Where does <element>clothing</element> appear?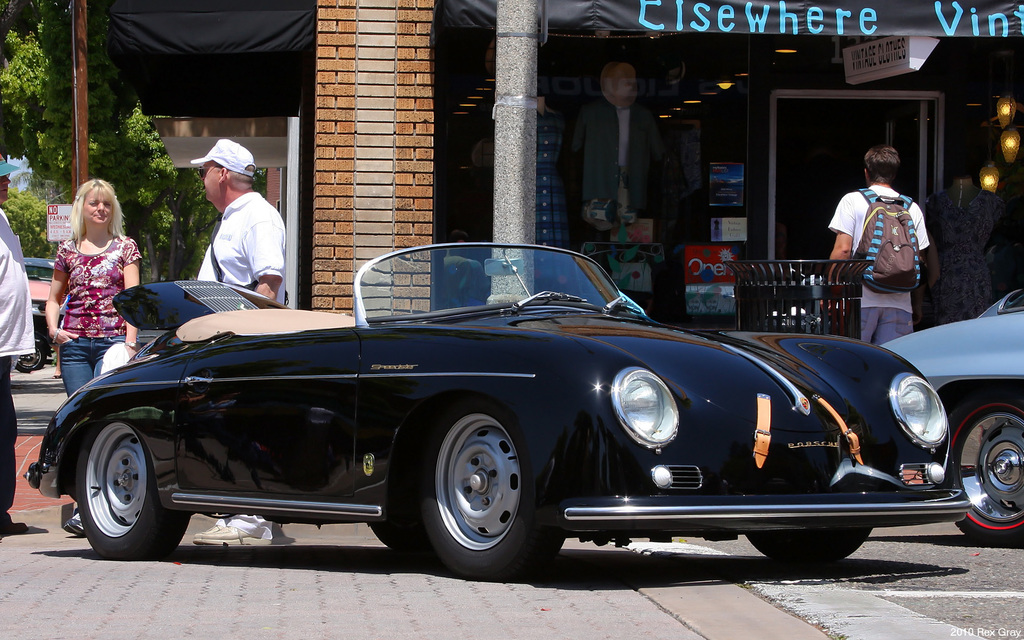
Appears at crop(195, 189, 285, 305).
